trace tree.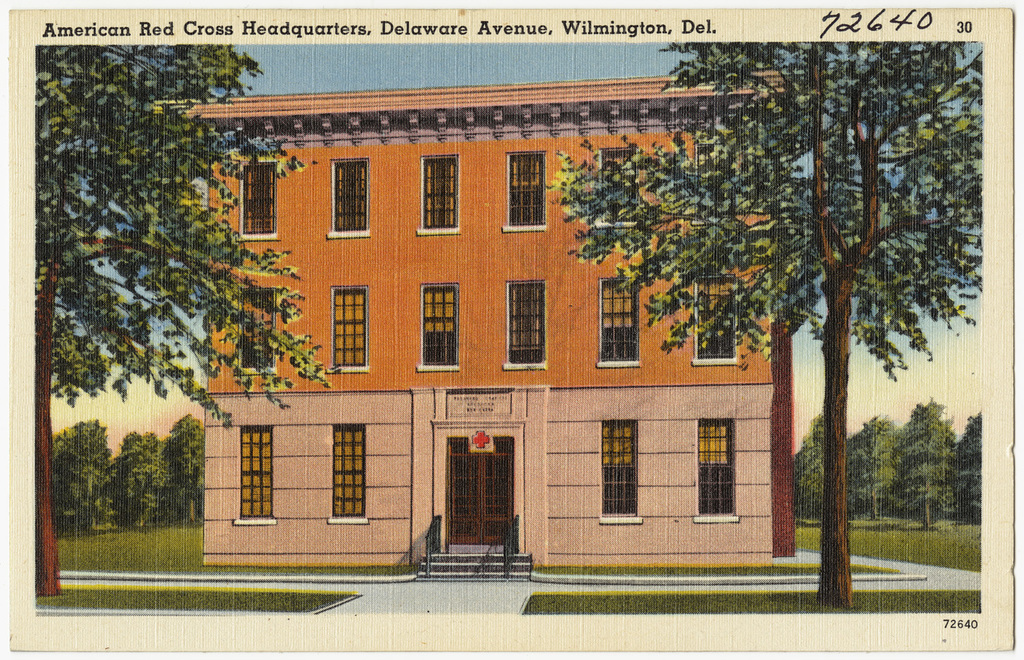
Traced to BBox(51, 419, 115, 529).
